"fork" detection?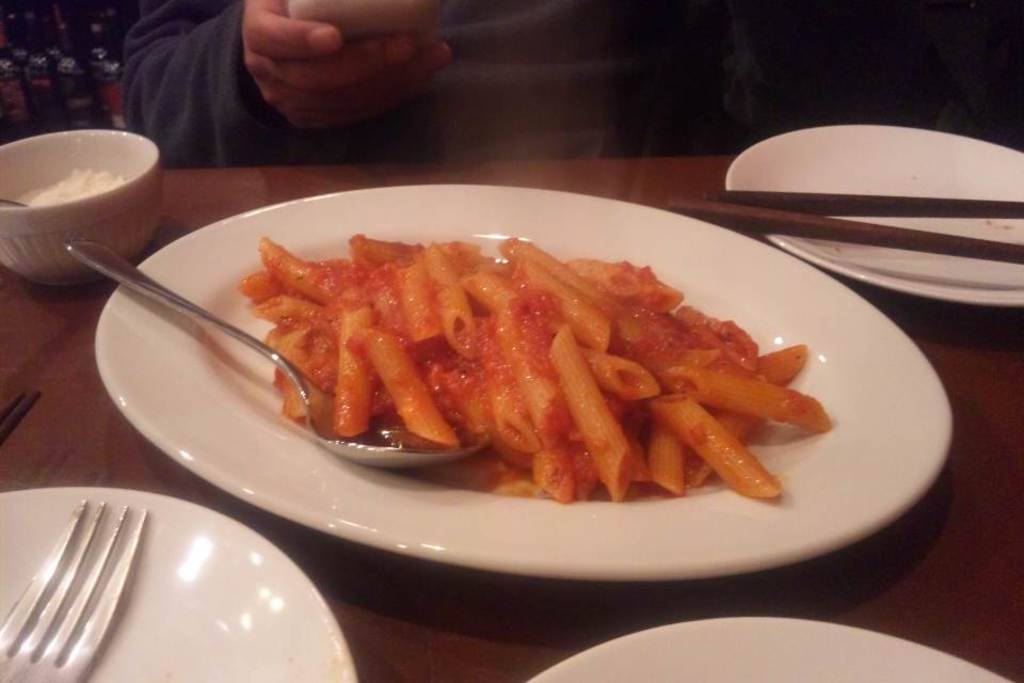
BBox(10, 472, 164, 673)
